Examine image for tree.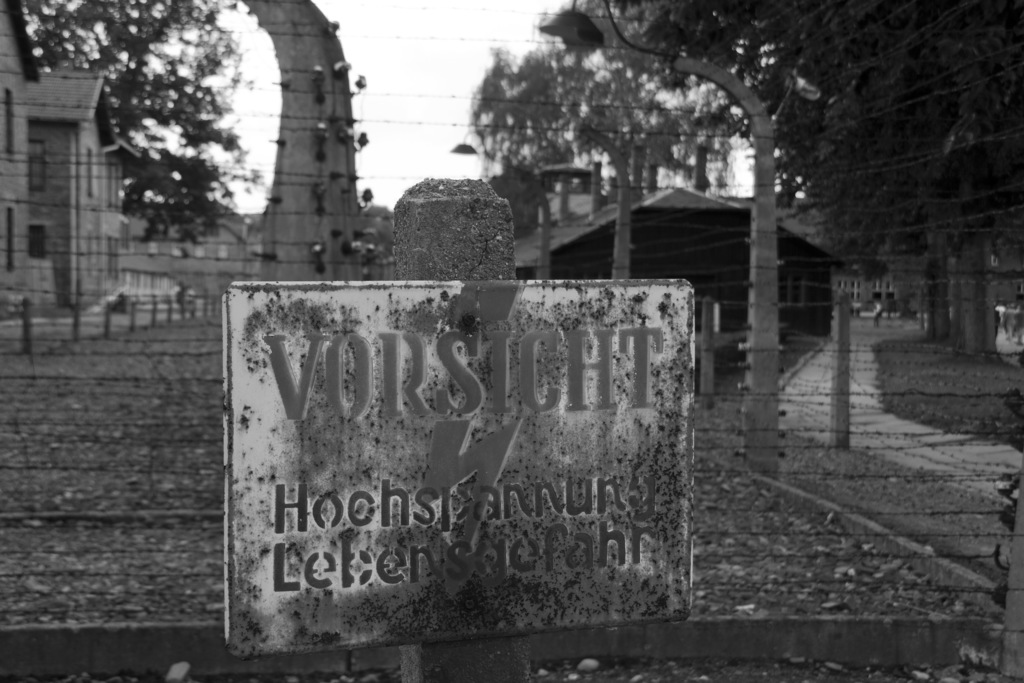
Examination result: (4, 0, 271, 246).
